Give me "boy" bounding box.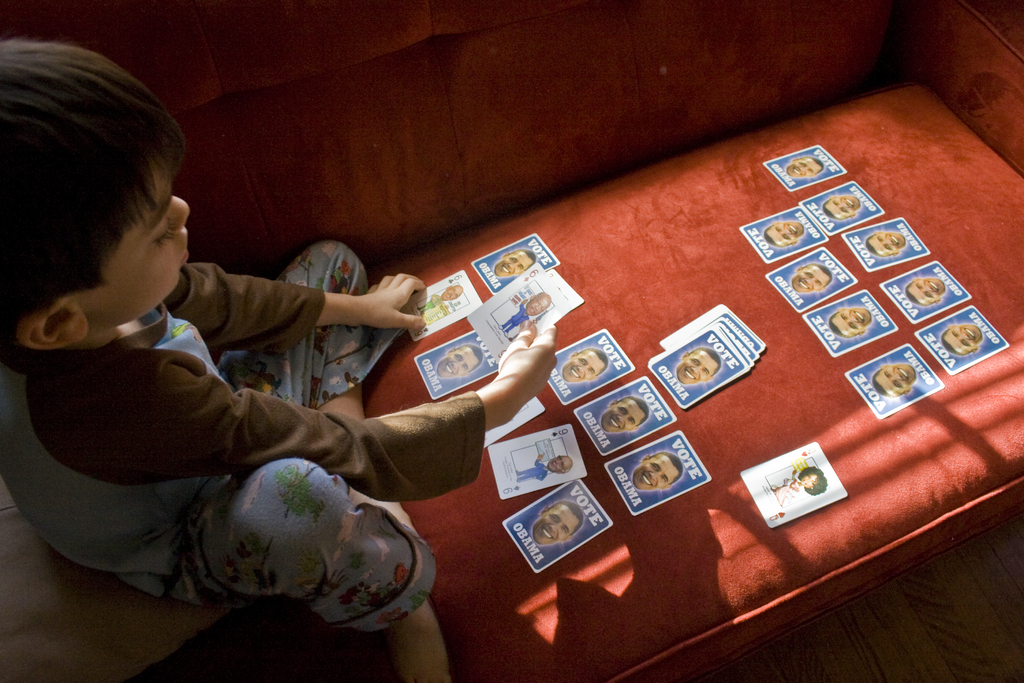
826,307,871,341.
